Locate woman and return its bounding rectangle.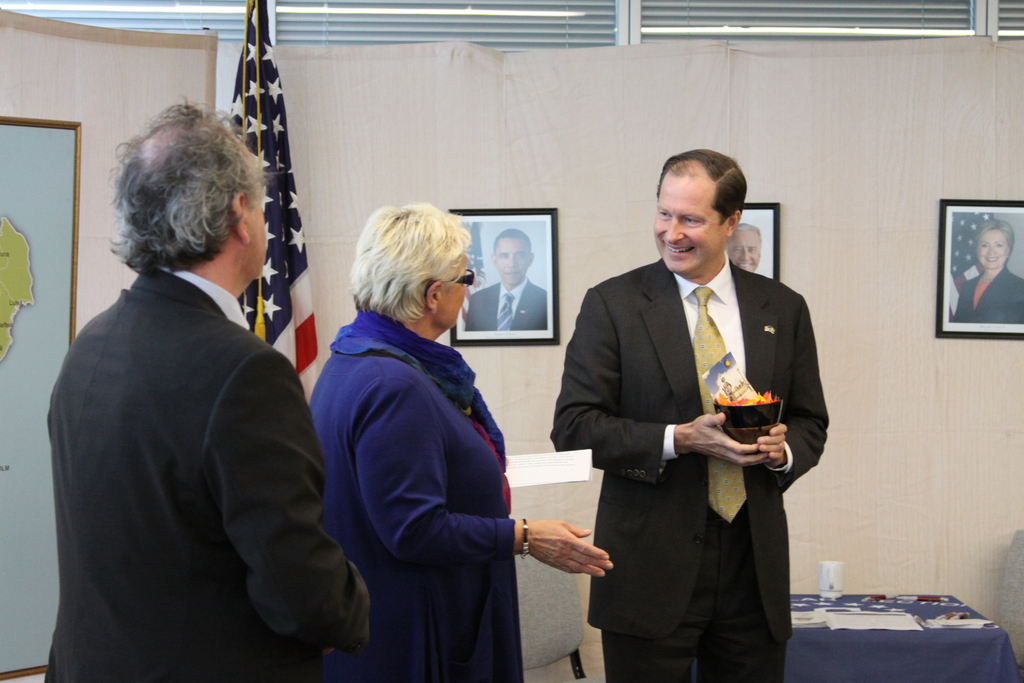
{"x1": 947, "y1": 215, "x2": 1023, "y2": 324}.
